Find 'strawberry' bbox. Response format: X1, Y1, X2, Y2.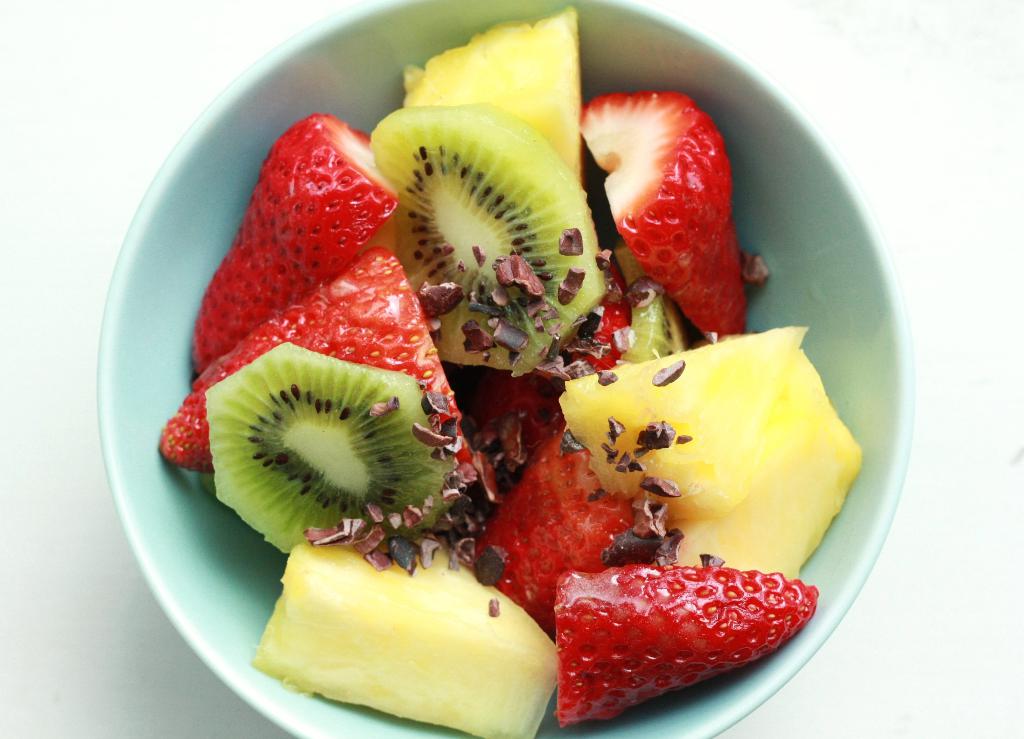
572, 94, 755, 341.
